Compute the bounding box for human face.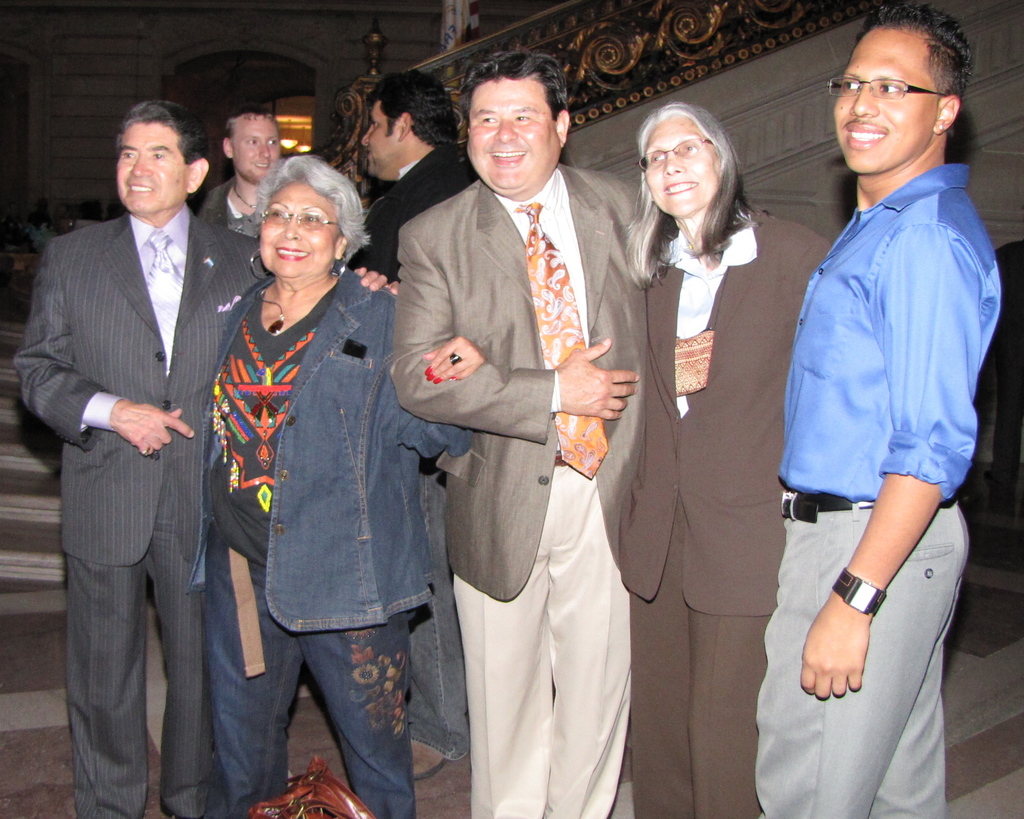
235/116/282/183.
